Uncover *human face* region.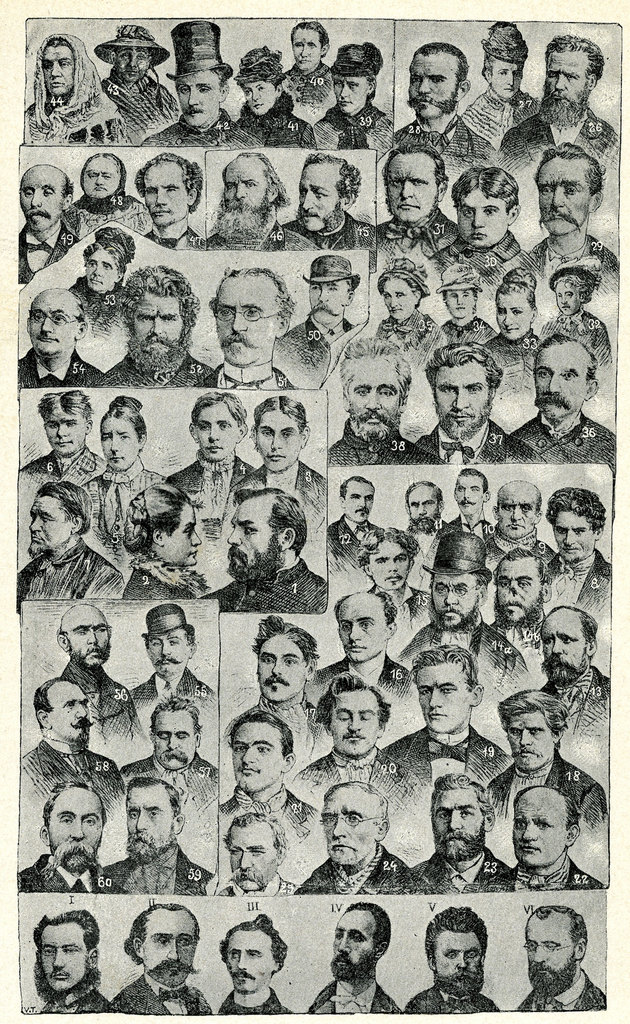
Uncovered: 298,31,324,68.
